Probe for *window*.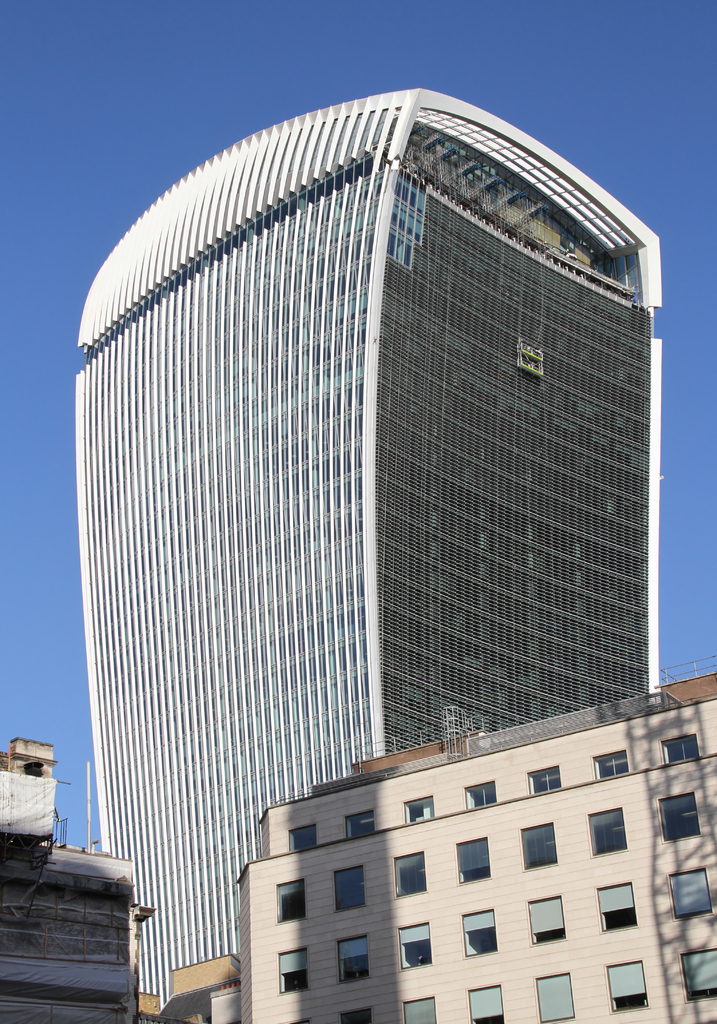
Probe result: Rect(660, 733, 698, 765).
